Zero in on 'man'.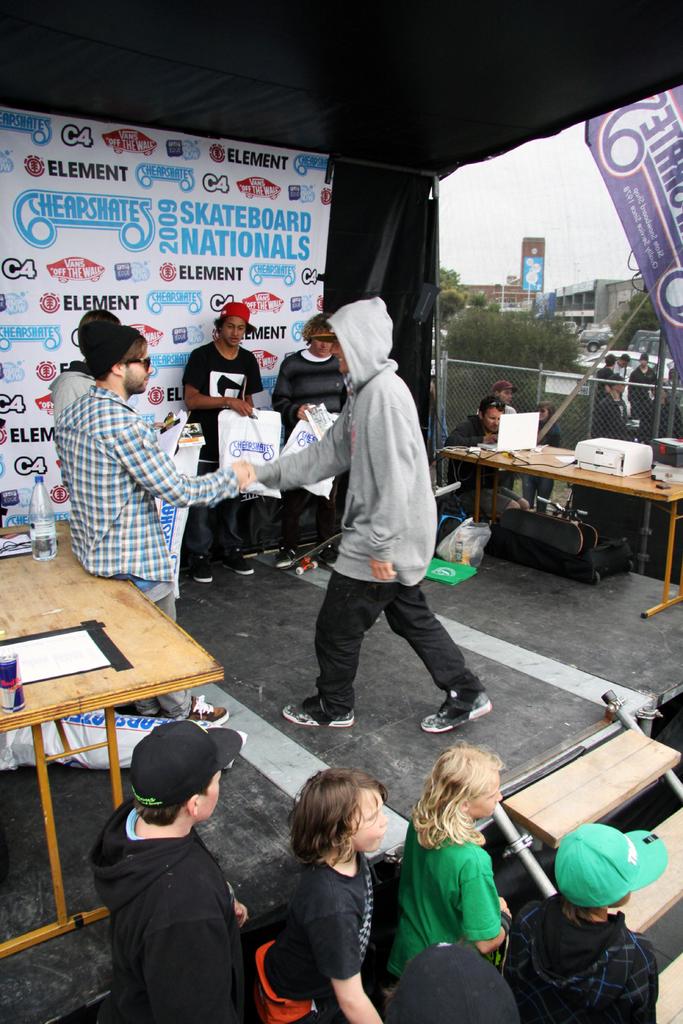
Zeroed in: <region>605, 358, 620, 378</region>.
